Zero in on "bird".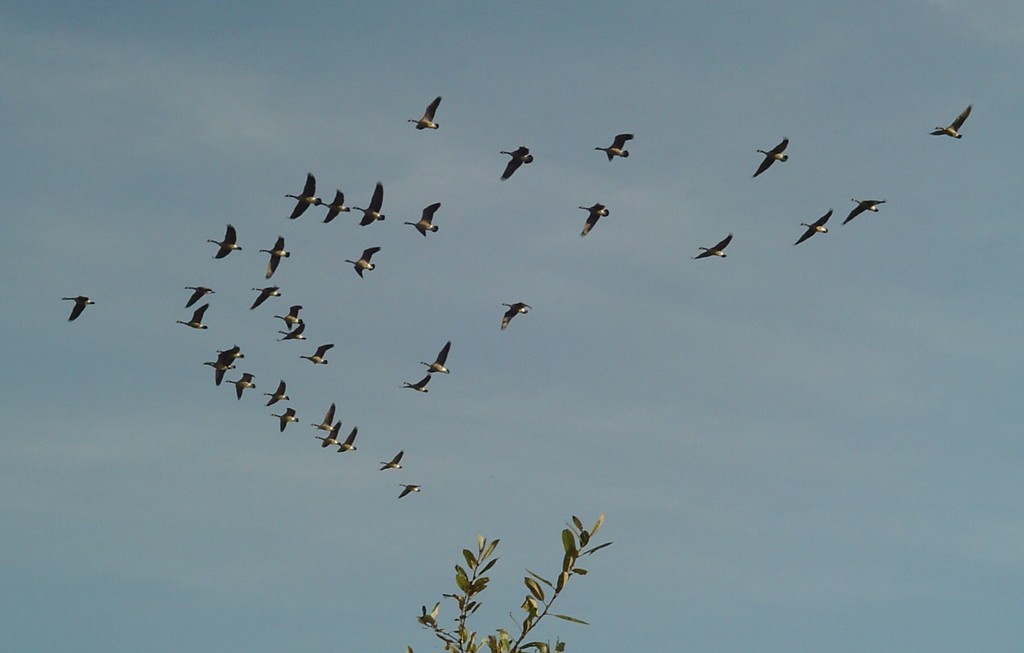
Zeroed in: 591 133 636 163.
